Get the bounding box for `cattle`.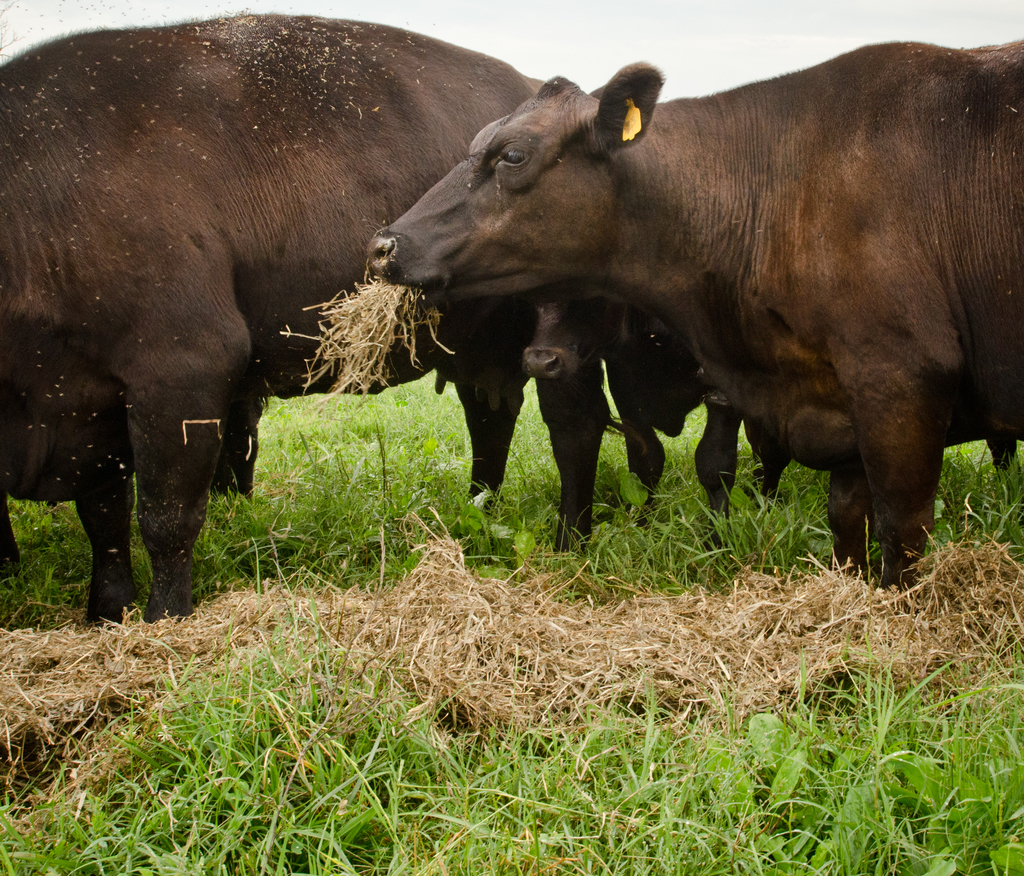
(left=360, top=26, right=1023, bottom=606).
